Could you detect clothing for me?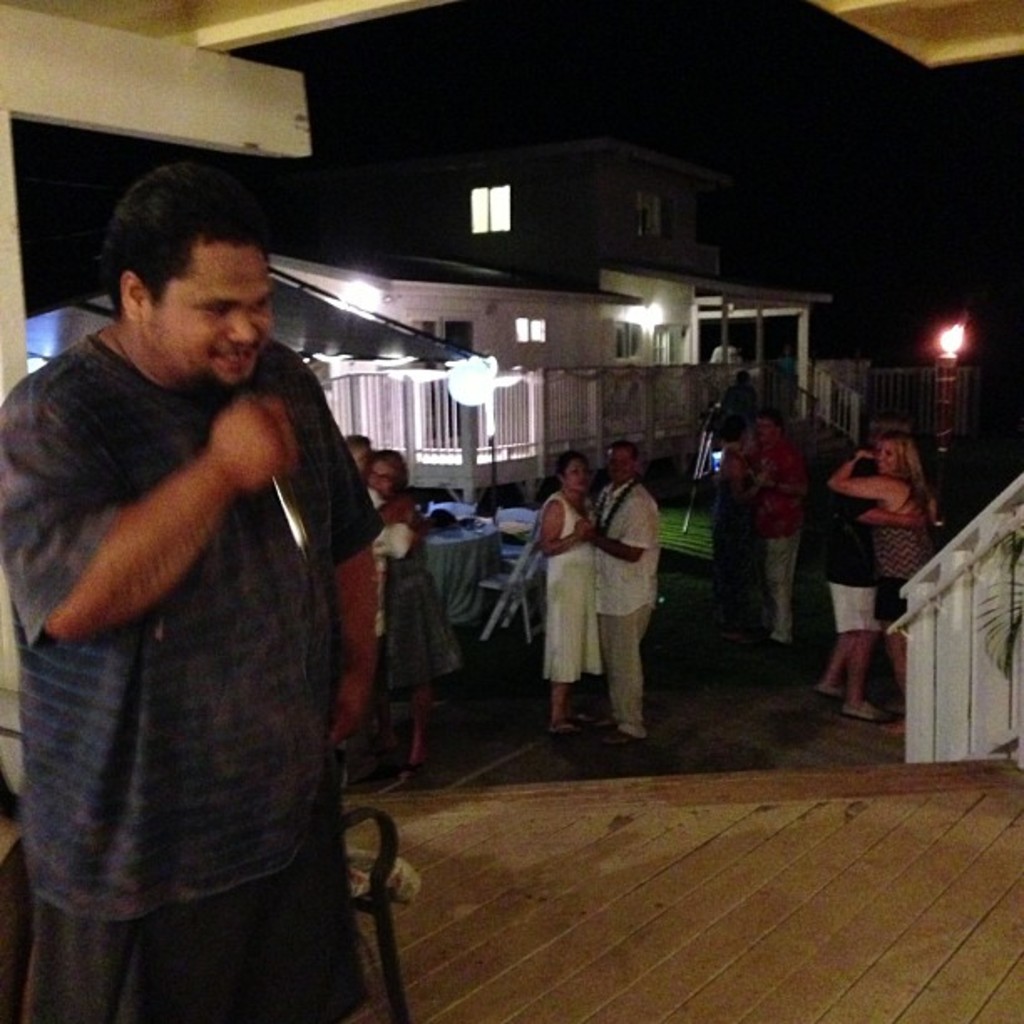
Detection result: Rect(17, 246, 378, 980).
